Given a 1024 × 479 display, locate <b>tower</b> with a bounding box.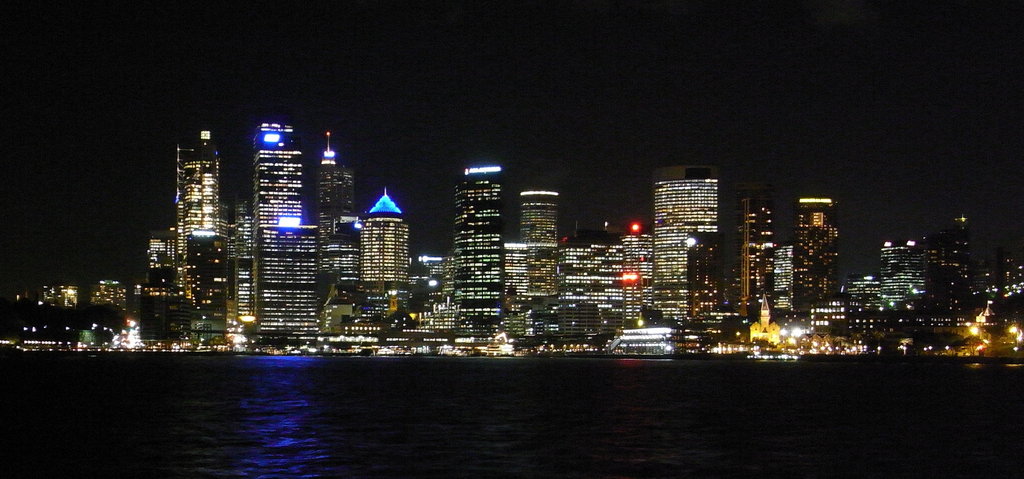
Located: l=324, t=136, r=369, b=329.
